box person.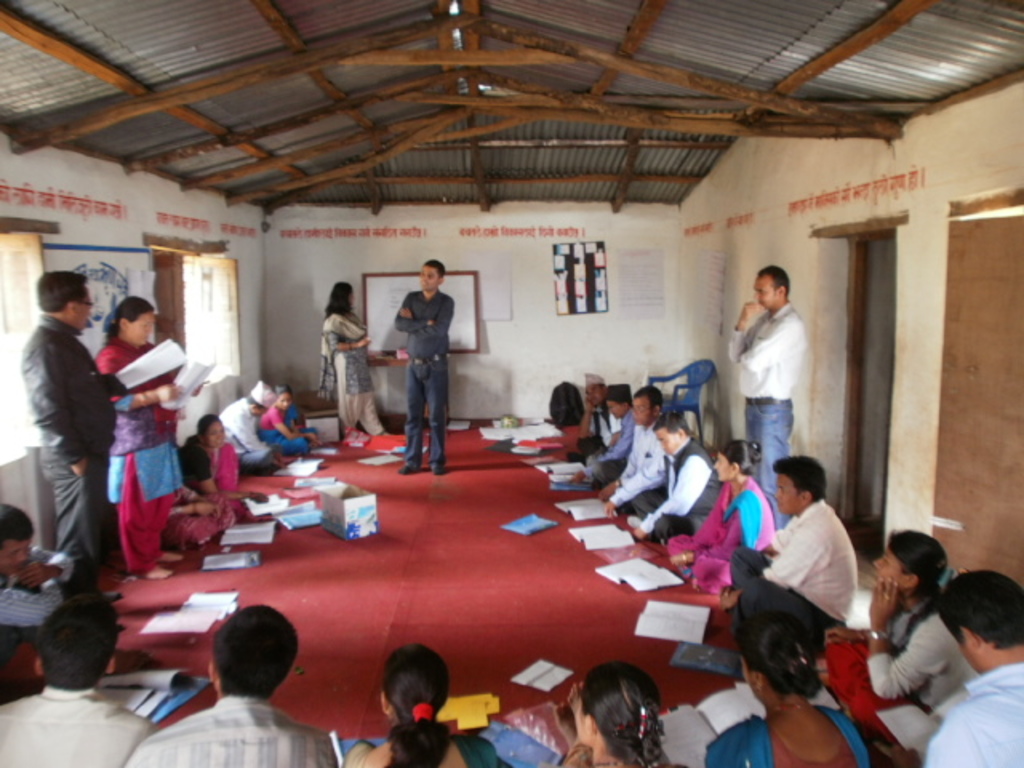
<bbox>760, 451, 864, 635</bbox>.
